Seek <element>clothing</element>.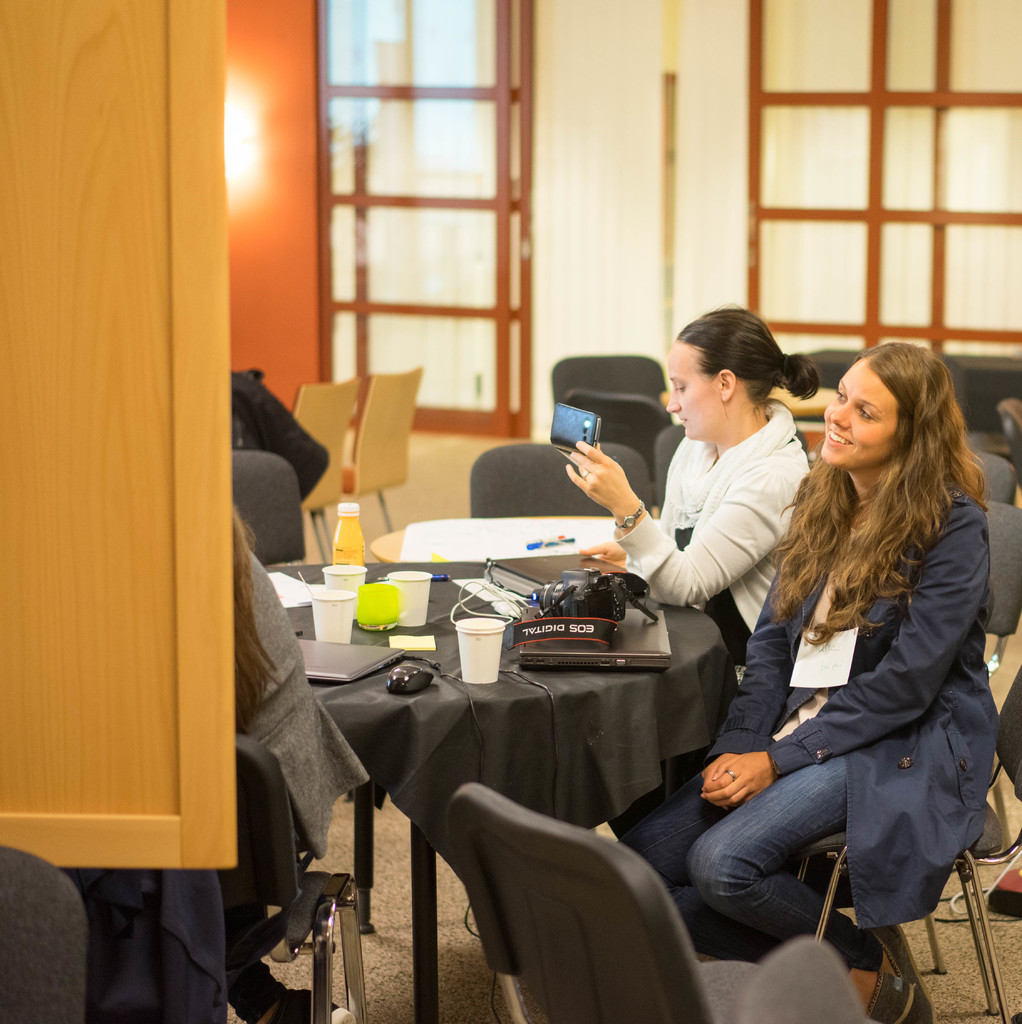
region(58, 863, 227, 1023).
